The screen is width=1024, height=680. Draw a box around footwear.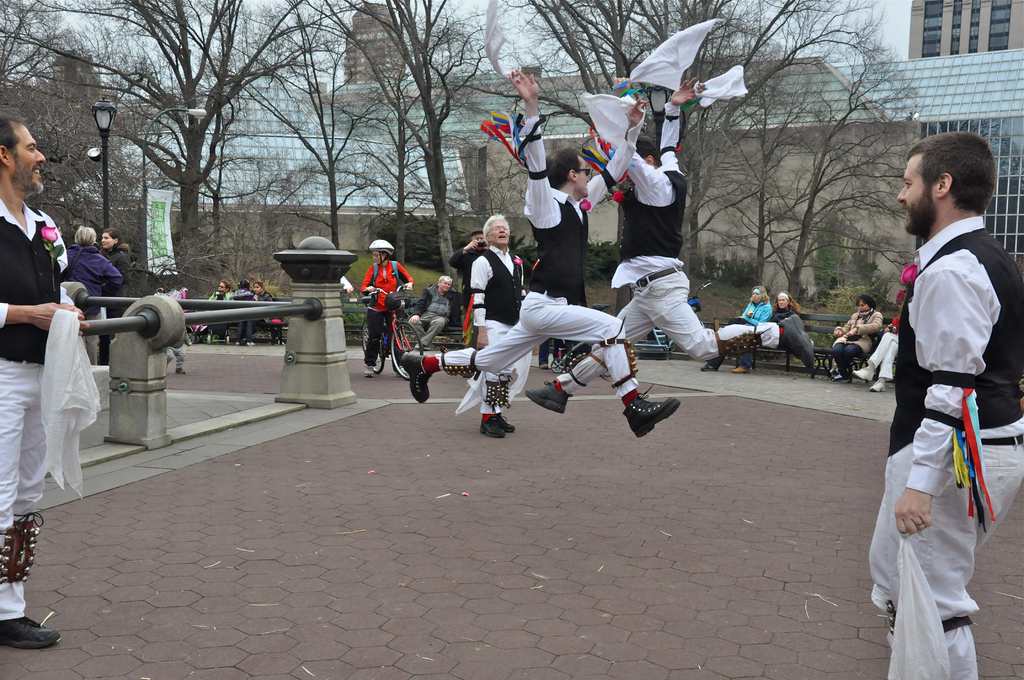
{"x1": 497, "y1": 414, "x2": 516, "y2": 432}.
